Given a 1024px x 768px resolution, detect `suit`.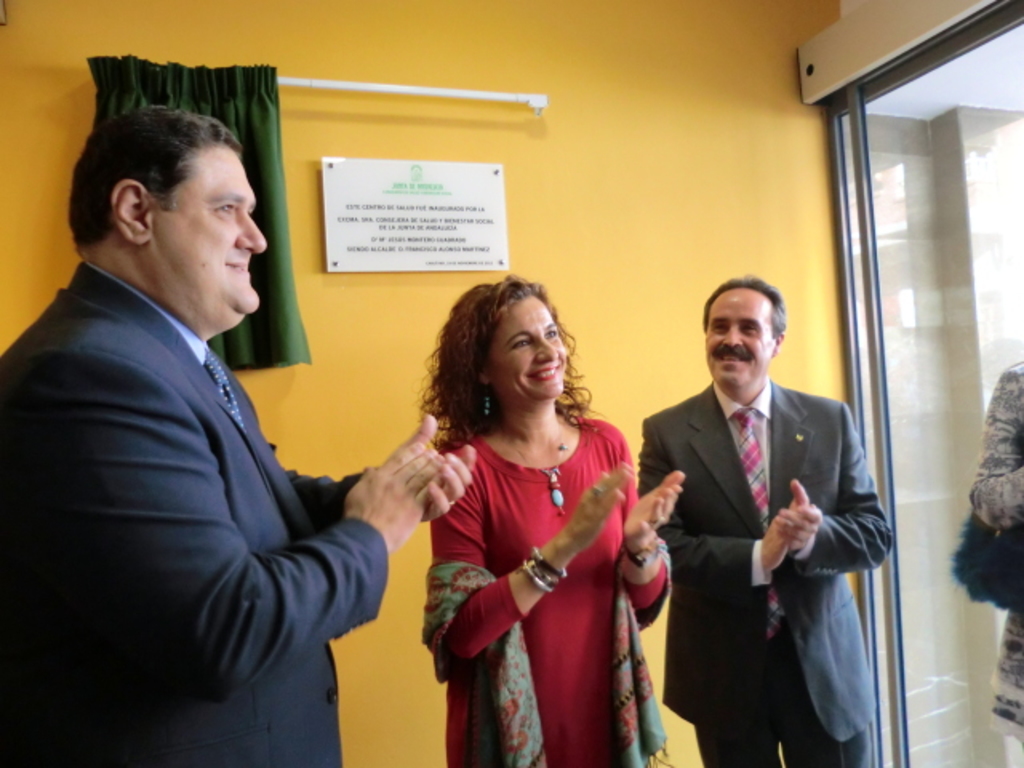
pyautogui.locateOnScreen(0, 264, 387, 766).
